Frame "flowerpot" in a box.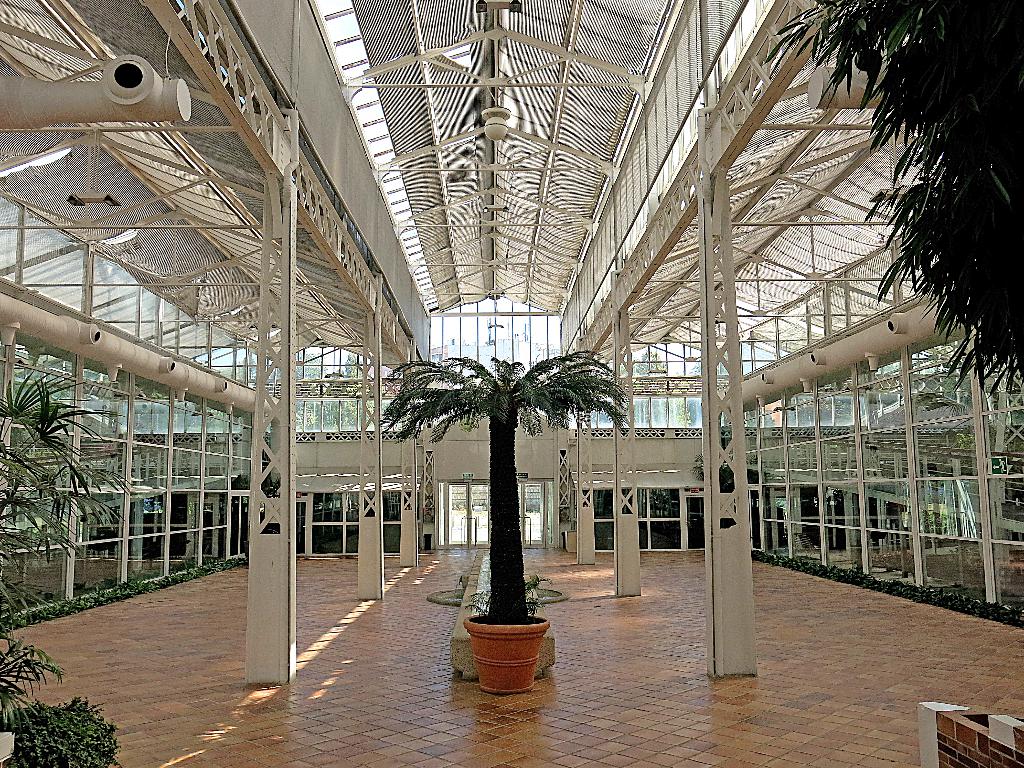
[468,611,550,696].
